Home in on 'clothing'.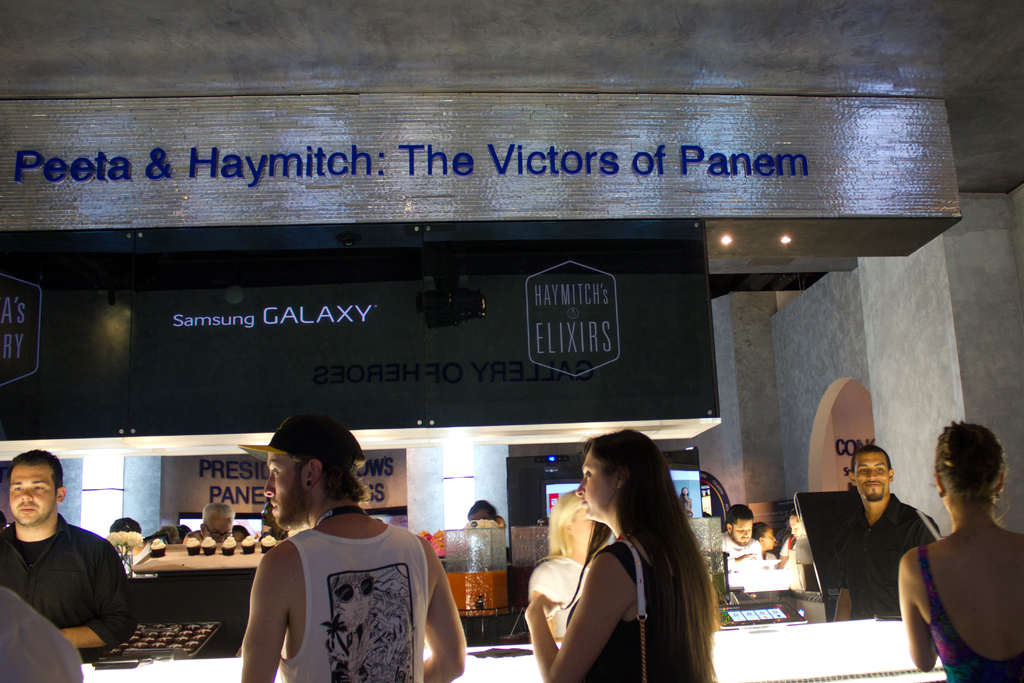
Homed in at l=561, t=537, r=707, b=682.
